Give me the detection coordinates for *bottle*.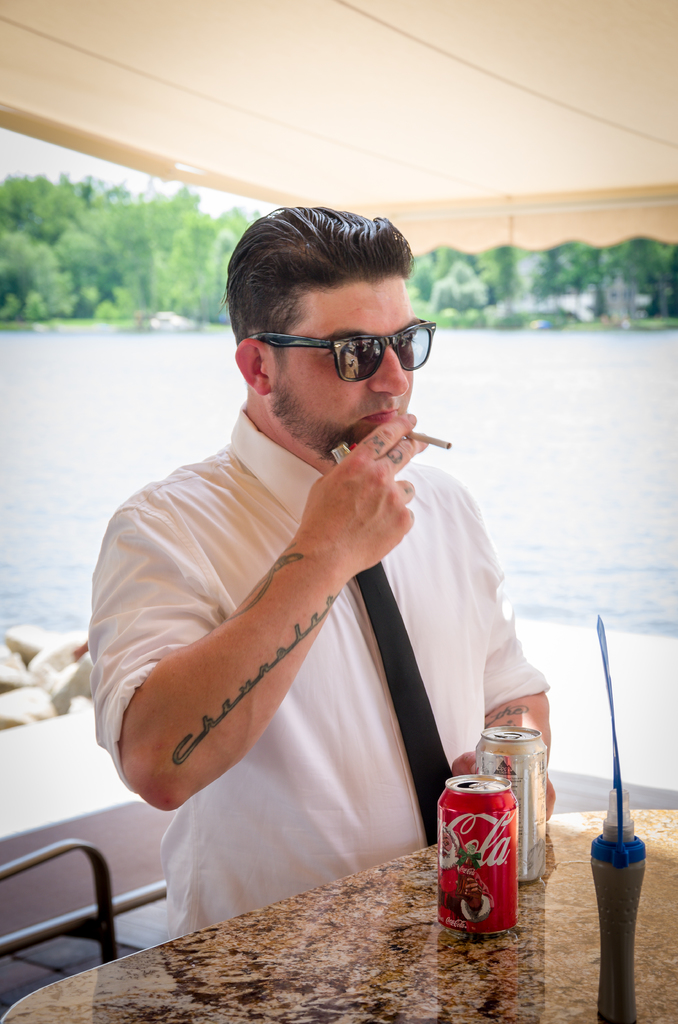
586:611:649:1023.
